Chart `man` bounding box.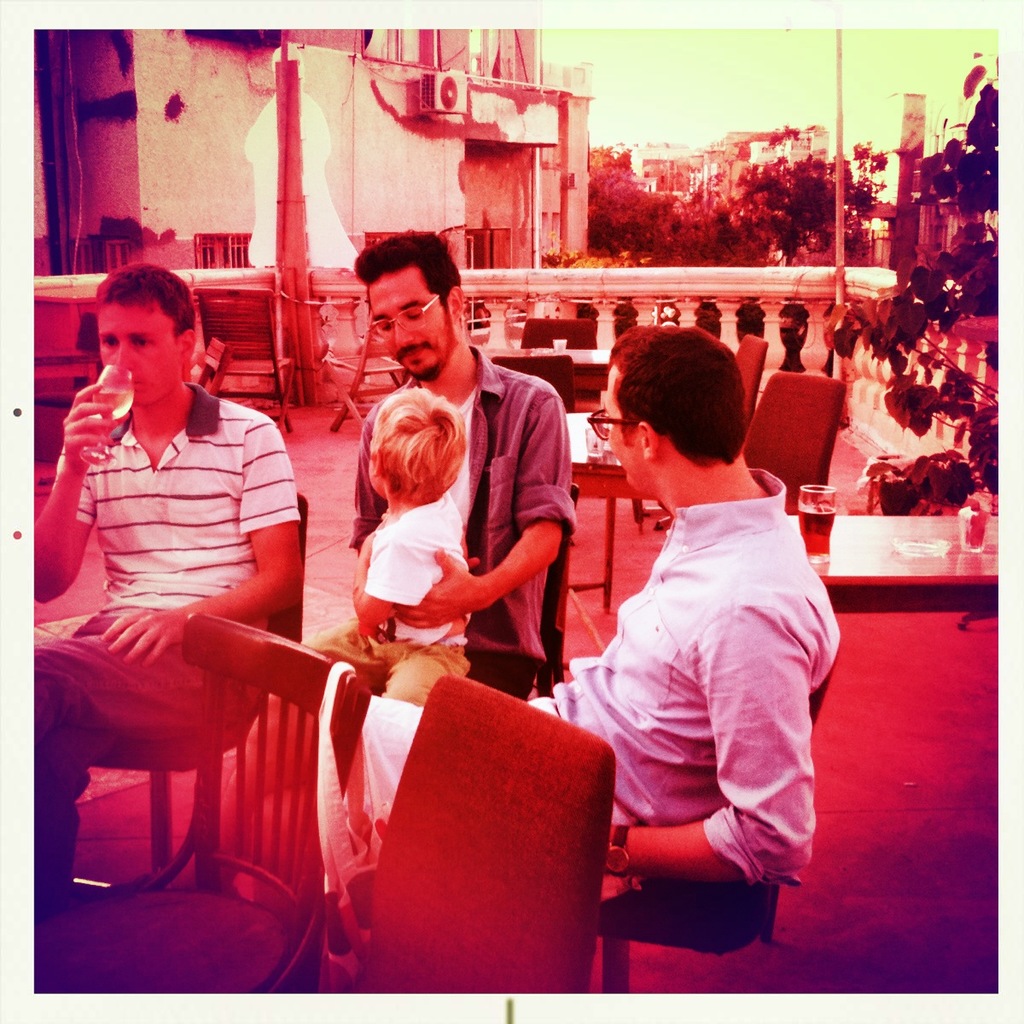
Charted: 336/316/847/1000.
